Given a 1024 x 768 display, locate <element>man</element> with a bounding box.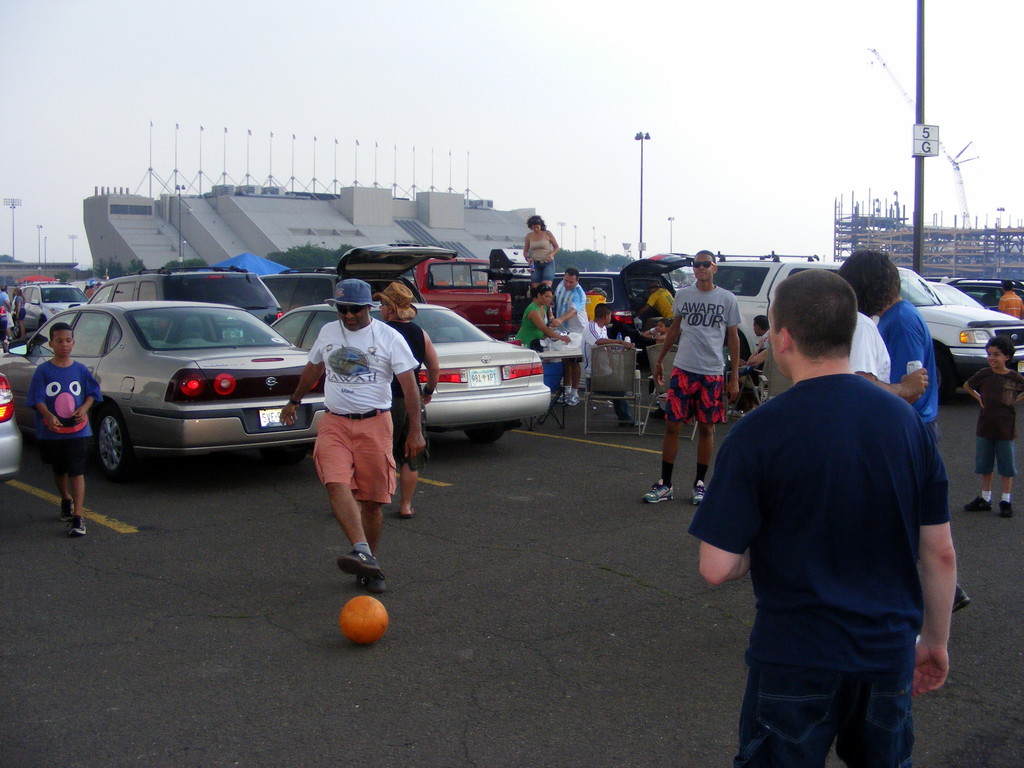
Located: <bbox>678, 265, 961, 767</bbox>.
